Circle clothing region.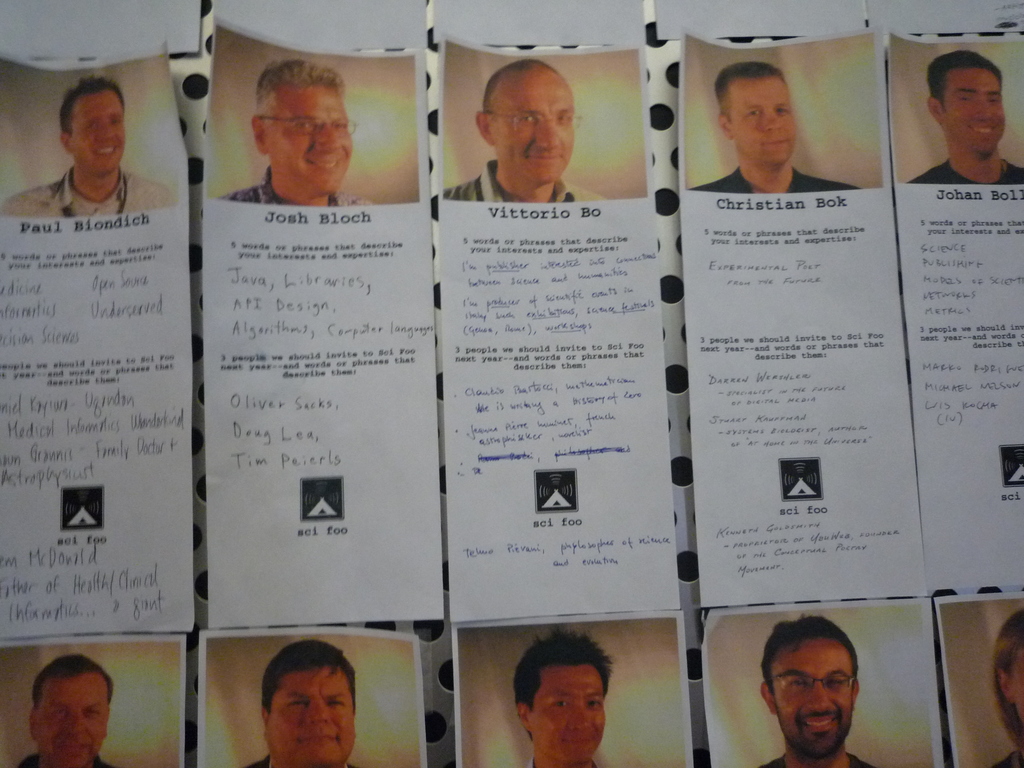
Region: pyautogui.locateOnScreen(442, 157, 595, 209).
